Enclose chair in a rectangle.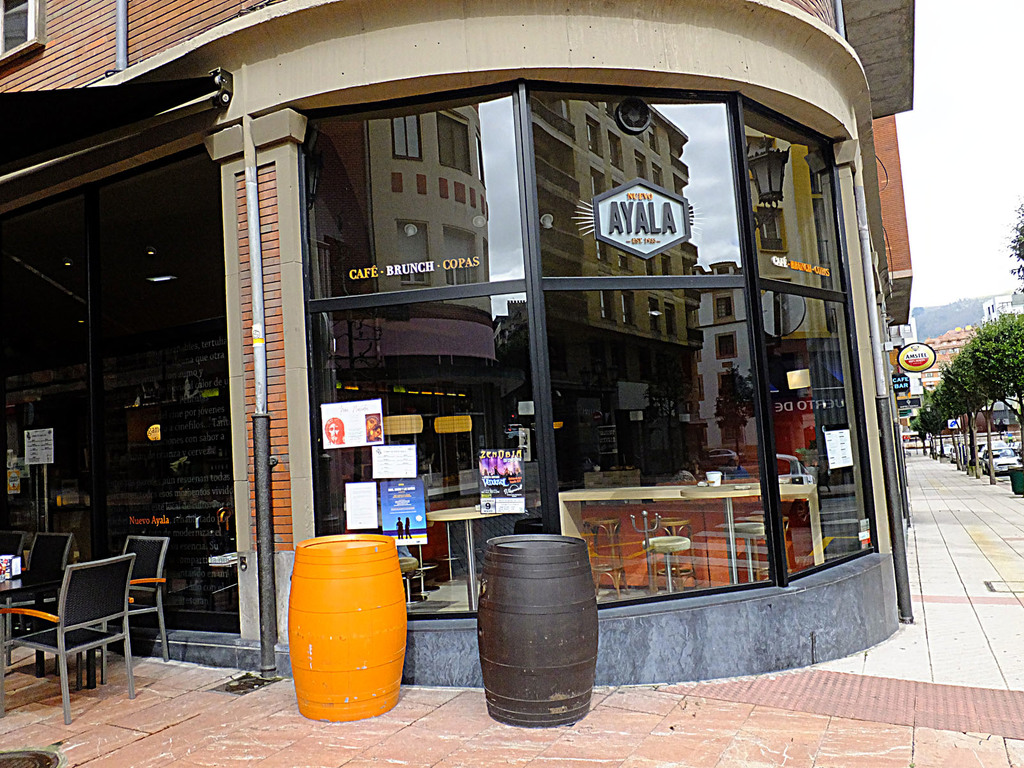
[1,528,28,563].
